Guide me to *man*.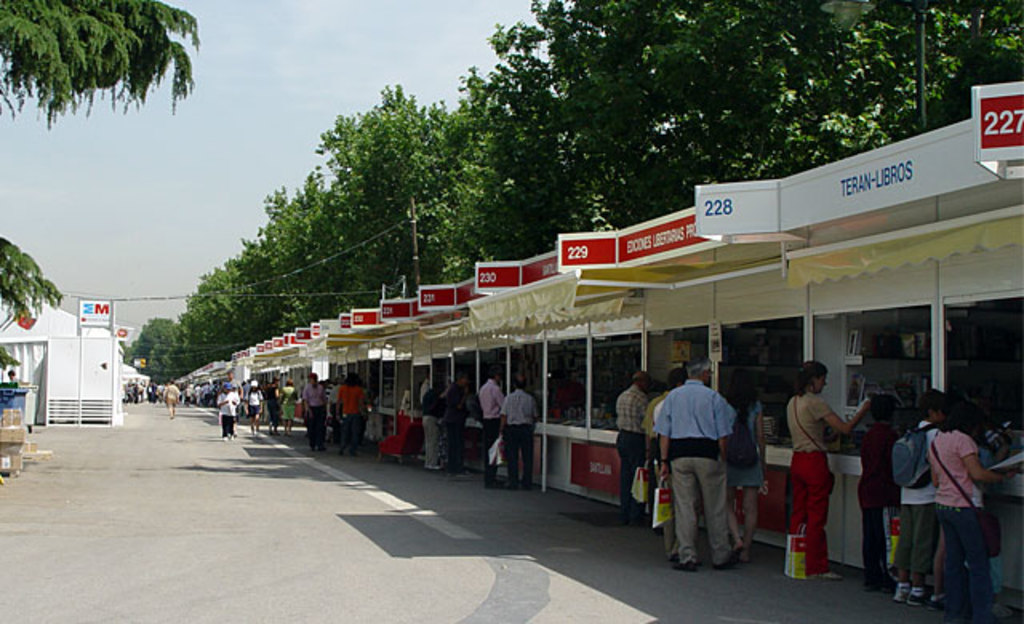
Guidance: (613,370,653,530).
